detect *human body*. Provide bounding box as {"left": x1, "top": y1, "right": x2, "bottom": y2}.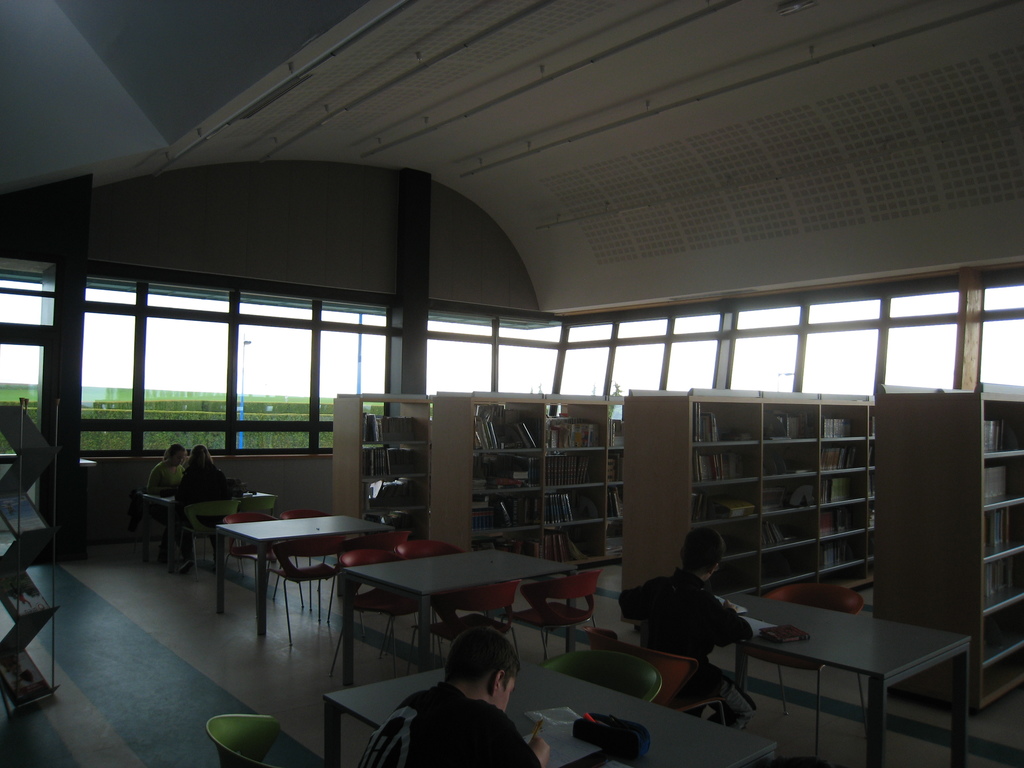
{"left": 145, "top": 458, "right": 186, "bottom": 502}.
